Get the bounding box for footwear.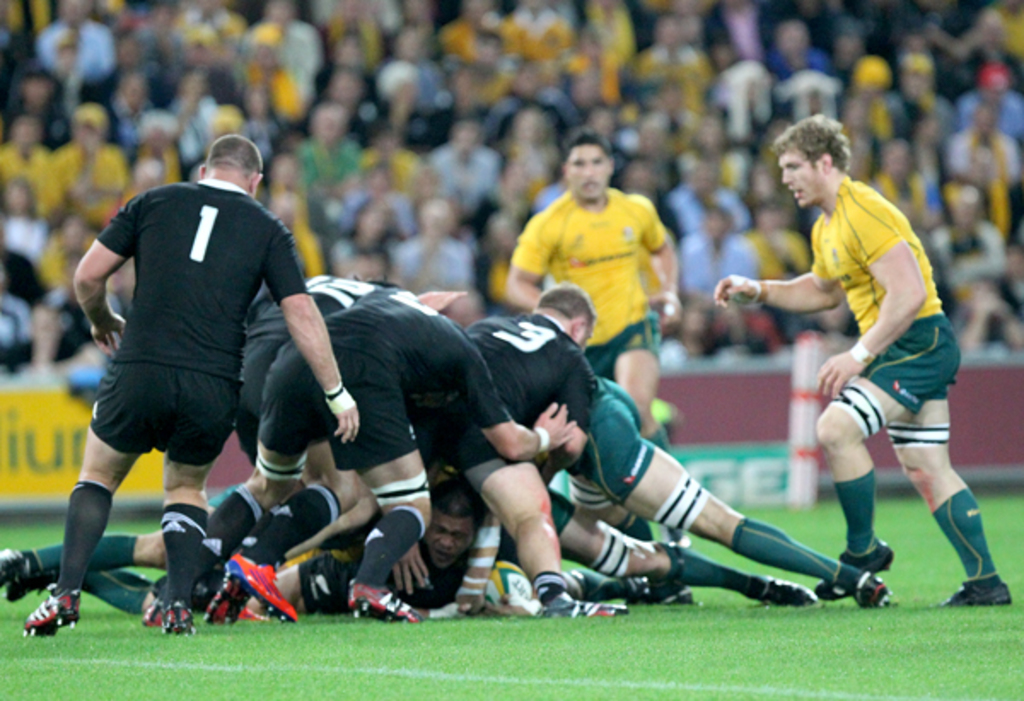
select_region(541, 597, 630, 619).
